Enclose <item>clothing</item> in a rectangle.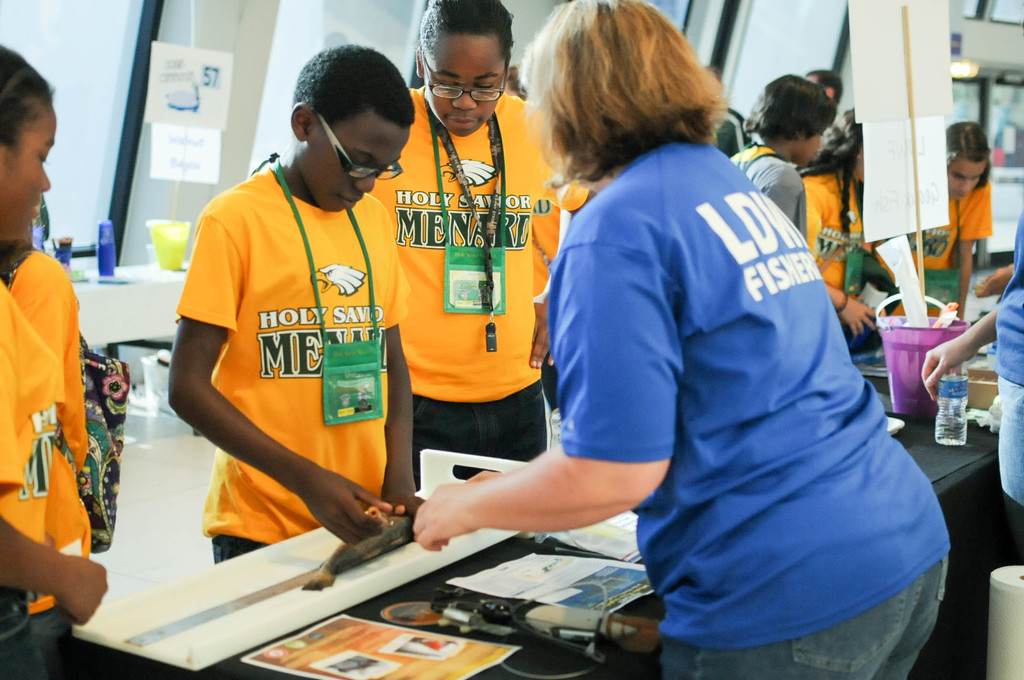
BBox(554, 137, 953, 679).
